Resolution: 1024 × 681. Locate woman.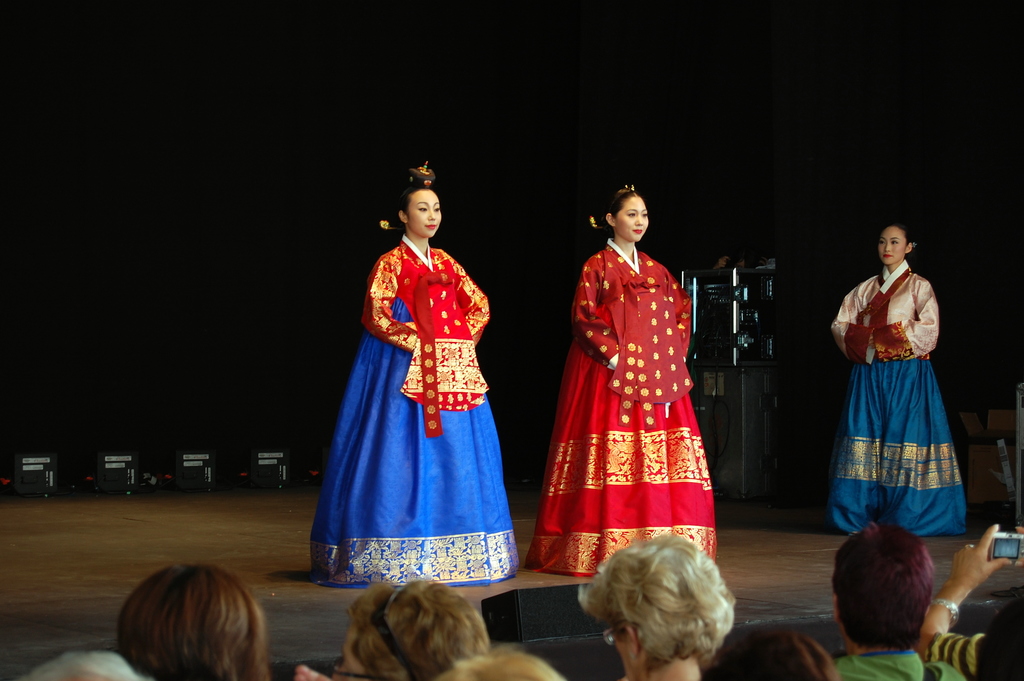
[left=110, top=553, right=273, bottom=680].
